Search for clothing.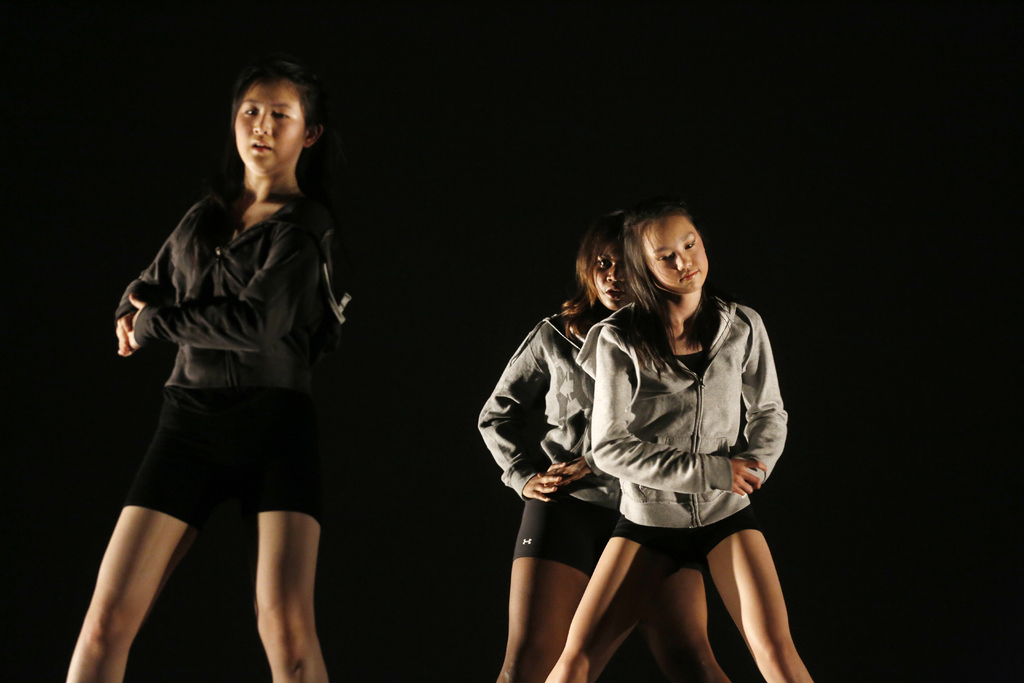
Found at 545/271/789/586.
